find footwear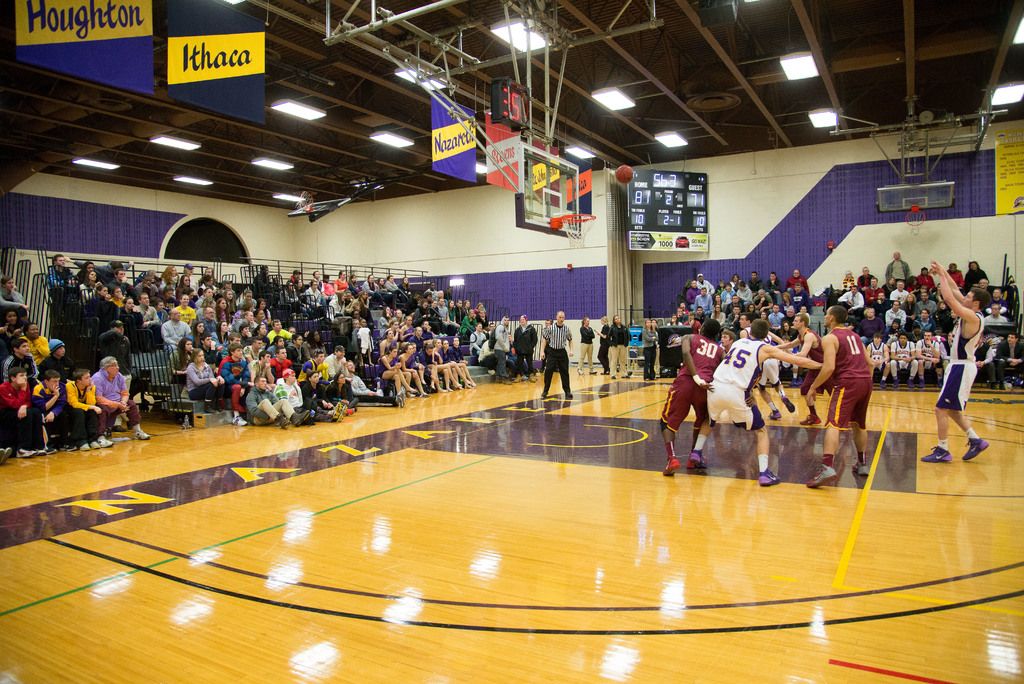
crop(625, 373, 631, 379)
